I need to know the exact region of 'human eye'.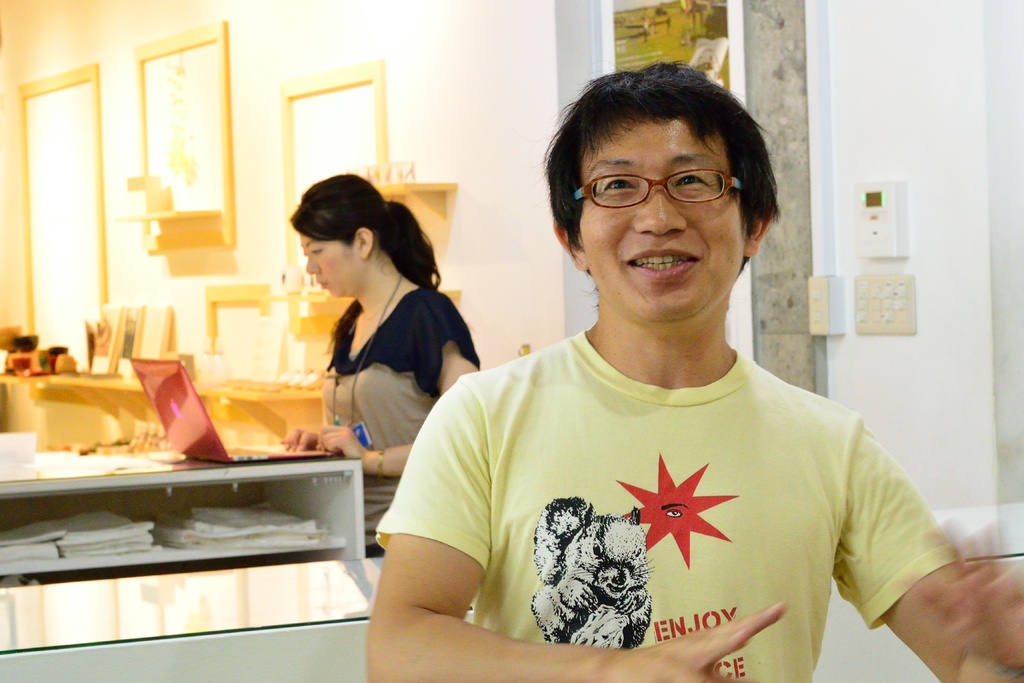
Region: BBox(668, 165, 715, 195).
